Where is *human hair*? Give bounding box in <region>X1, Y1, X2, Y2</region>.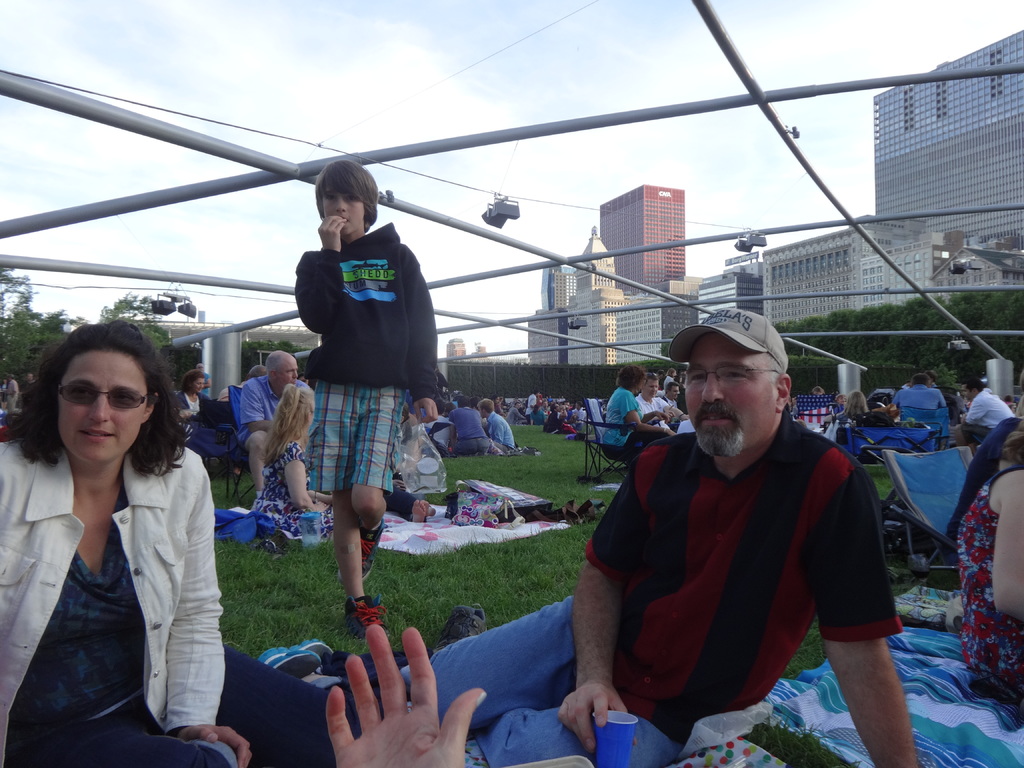
<region>840, 387, 870, 418</region>.
